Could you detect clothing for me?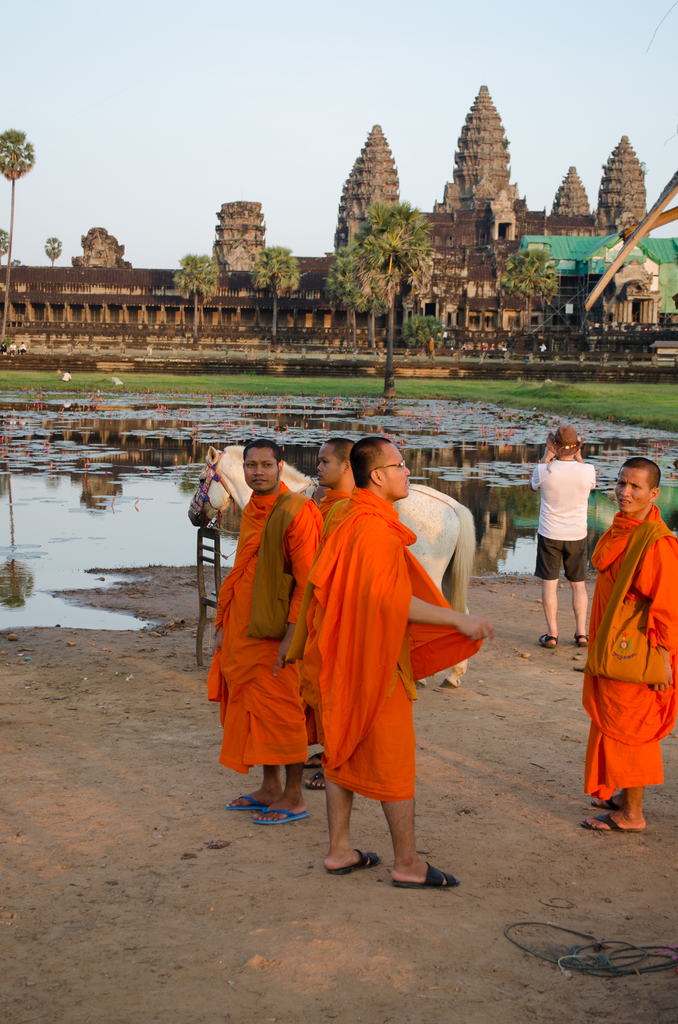
Detection result: l=306, t=452, r=443, b=845.
